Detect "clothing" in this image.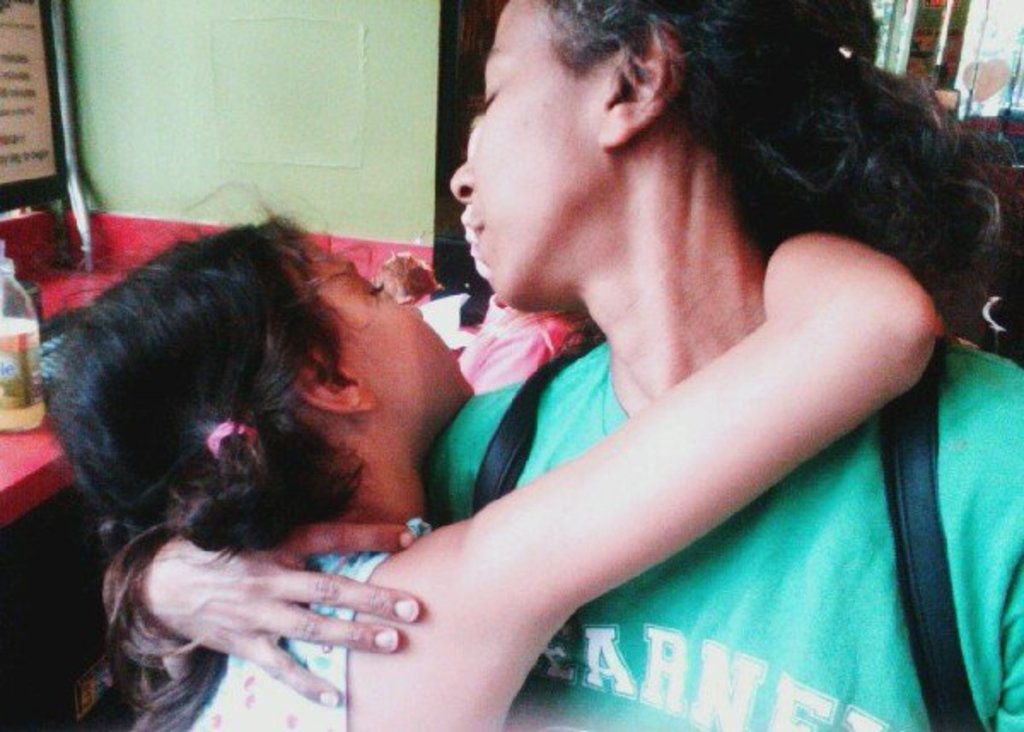
Detection: (420, 343, 1022, 730).
